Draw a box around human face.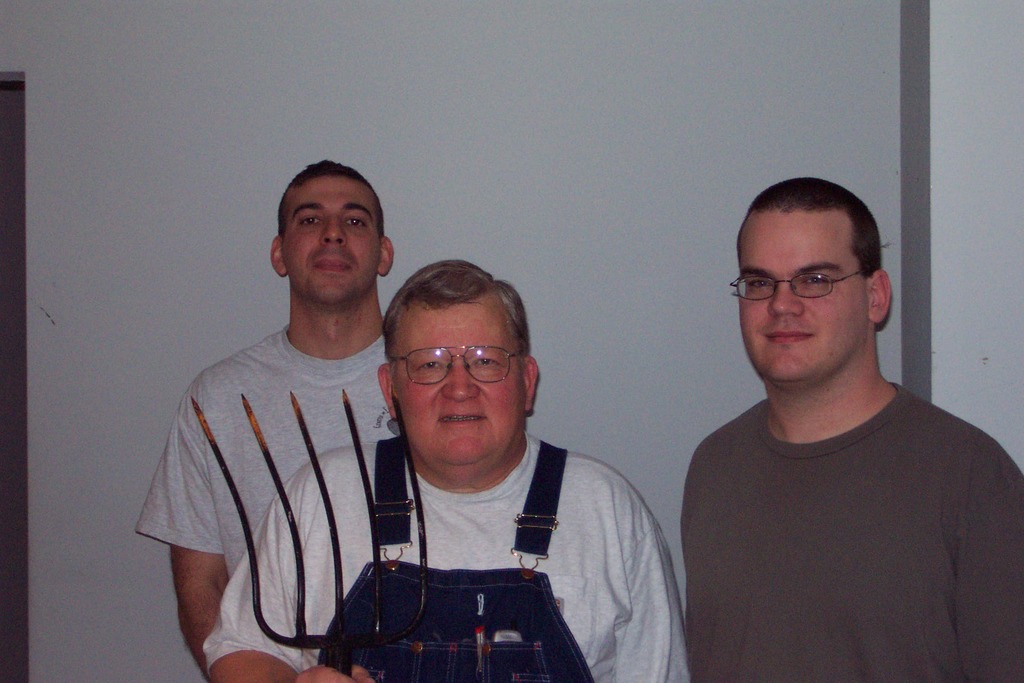
(737,212,868,388).
